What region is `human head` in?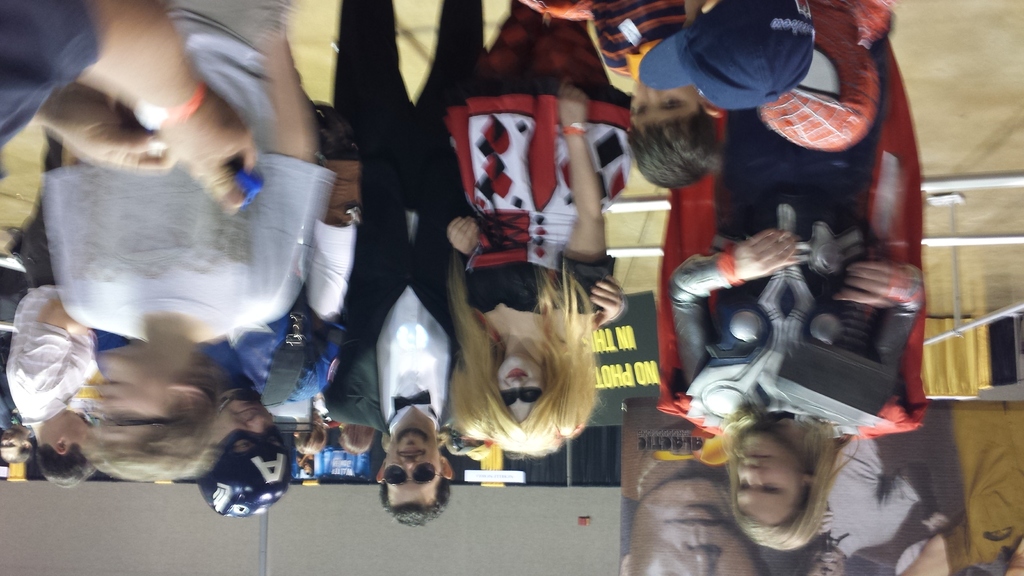
686:0:811:109.
